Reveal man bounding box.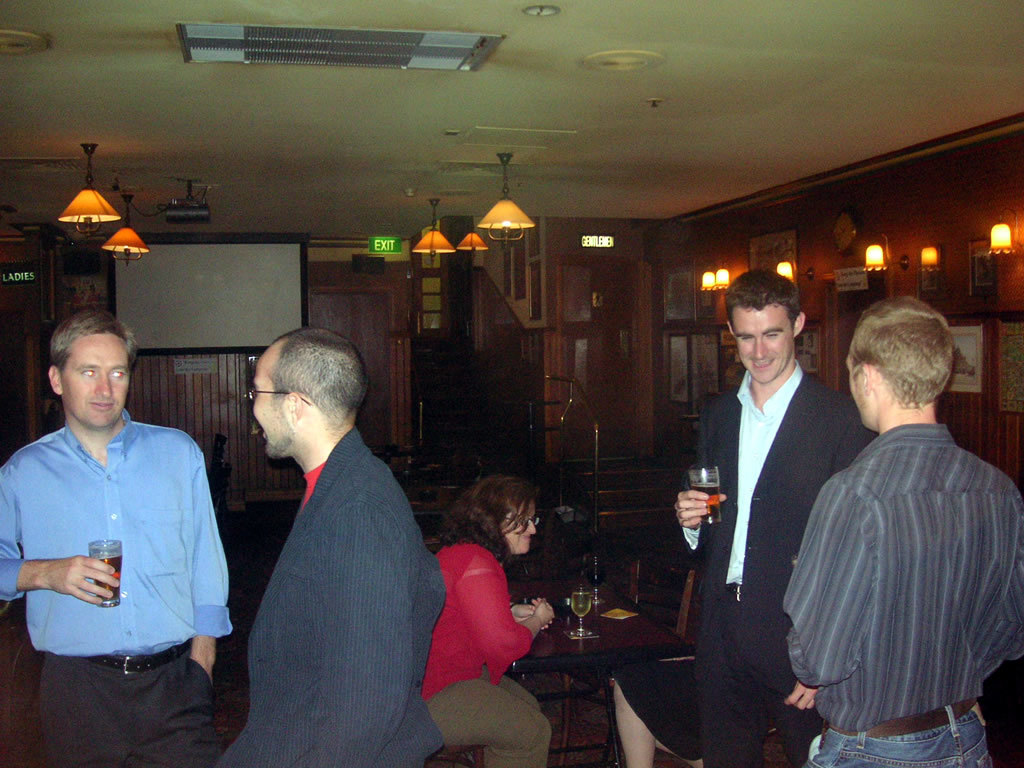
Revealed: 777,287,1023,767.
